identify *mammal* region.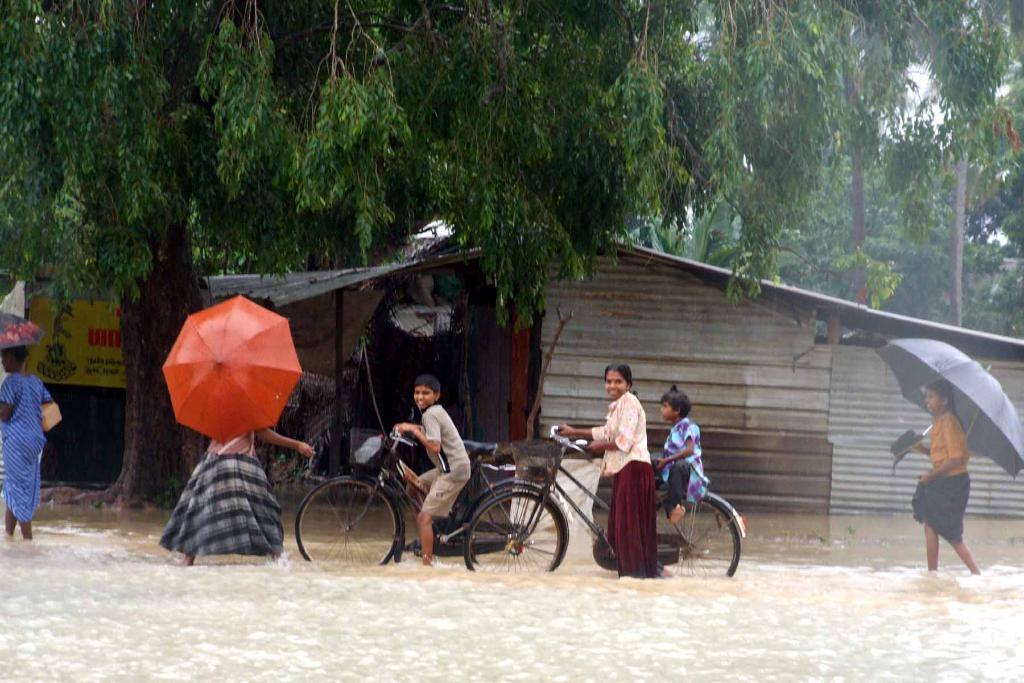
Region: {"left": 156, "top": 422, "right": 316, "bottom": 568}.
